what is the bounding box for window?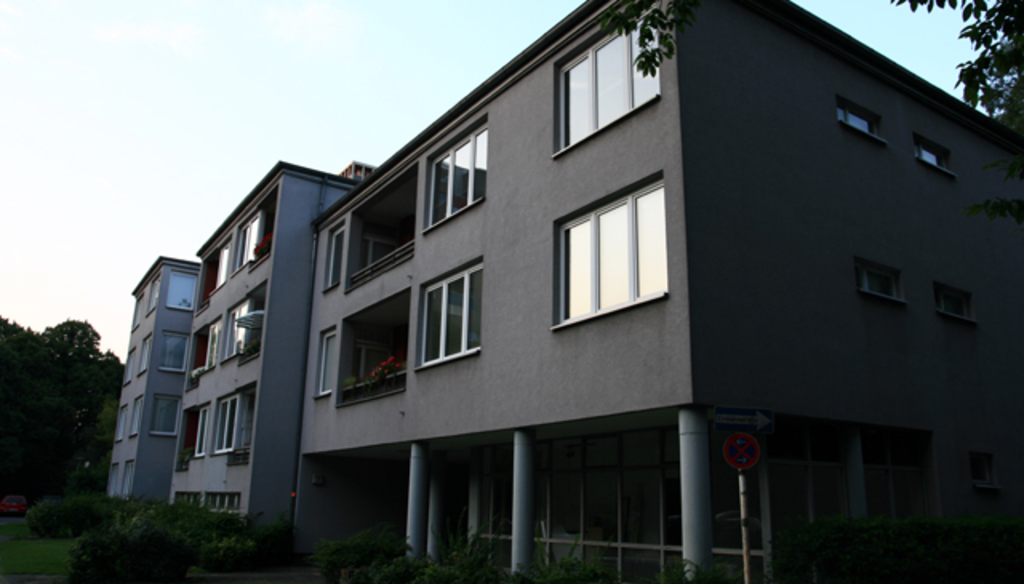
BBox(318, 326, 341, 397).
